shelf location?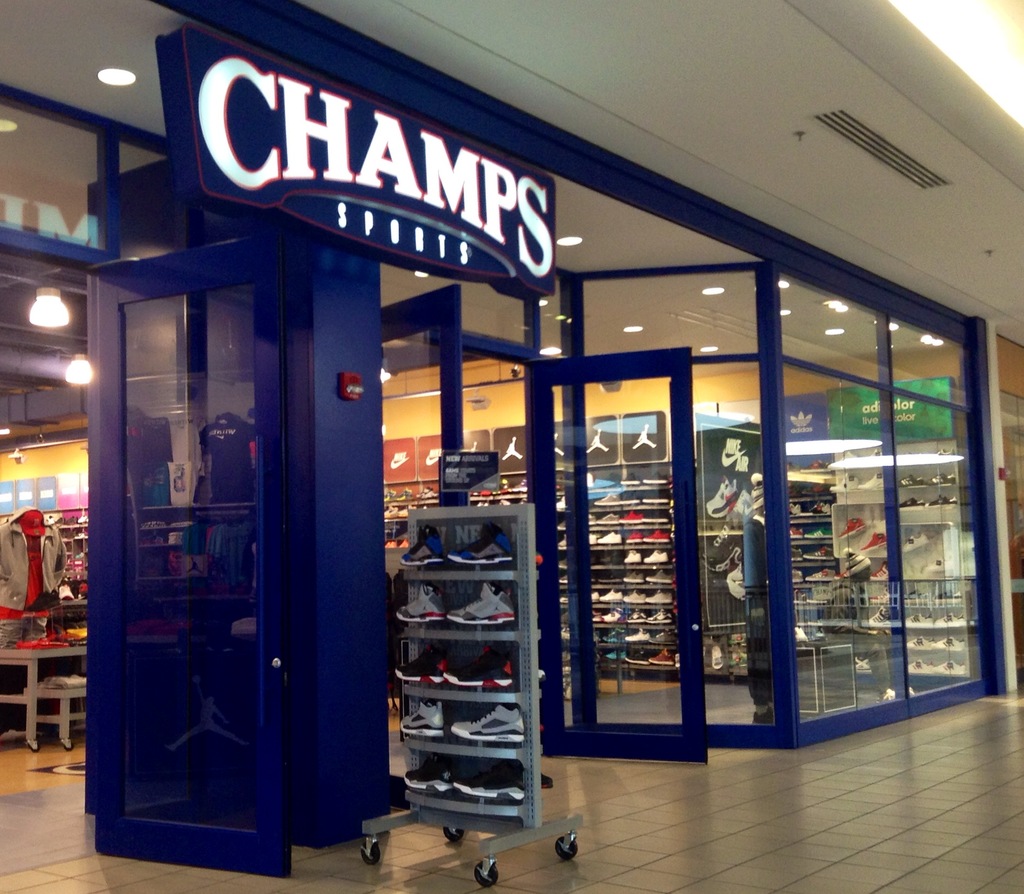
<bbox>0, 509, 98, 618</bbox>
